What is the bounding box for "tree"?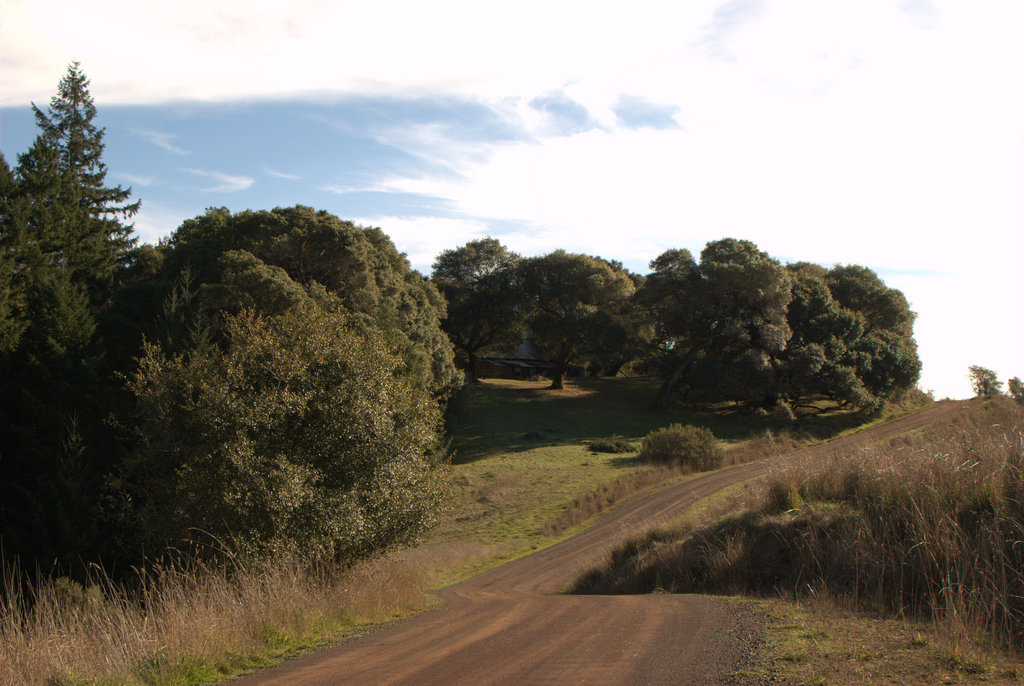
965/362/1006/400.
